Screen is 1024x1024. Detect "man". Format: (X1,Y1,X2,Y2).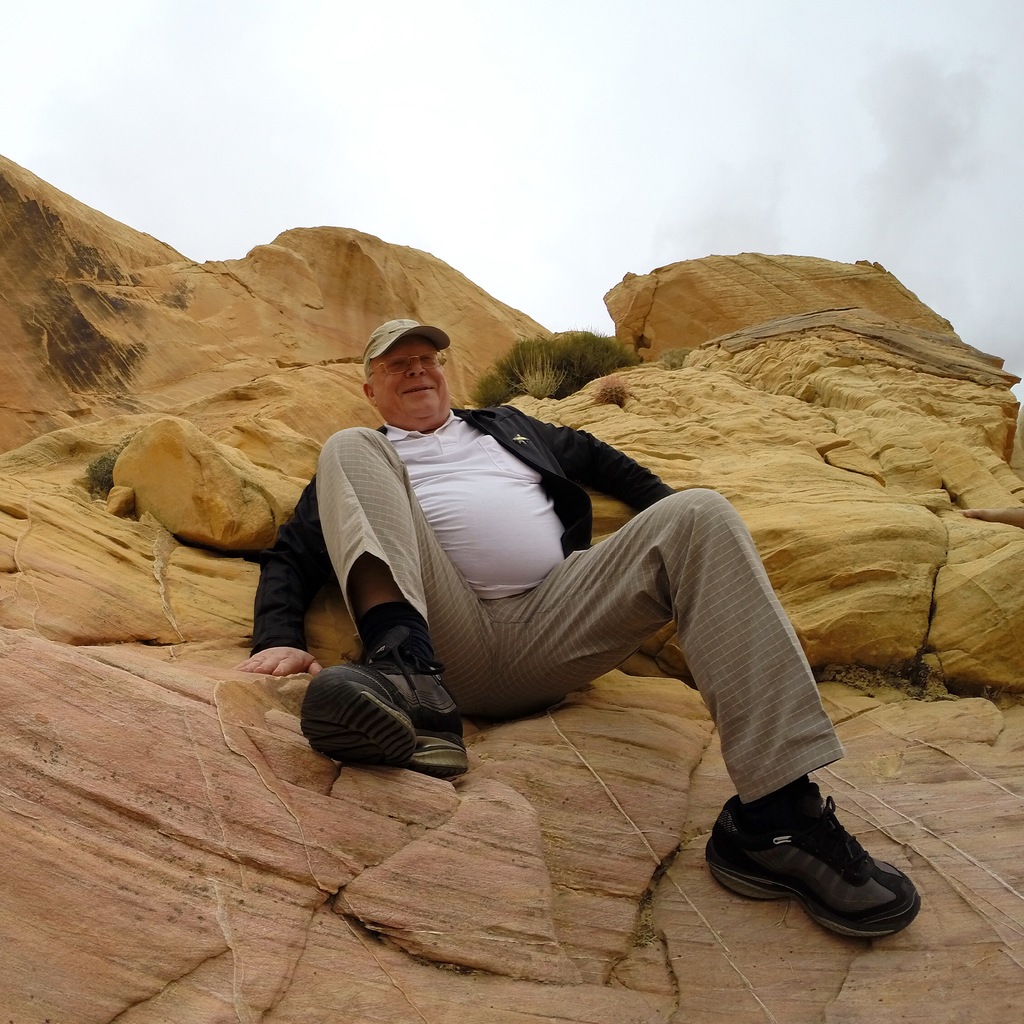
(231,319,781,808).
